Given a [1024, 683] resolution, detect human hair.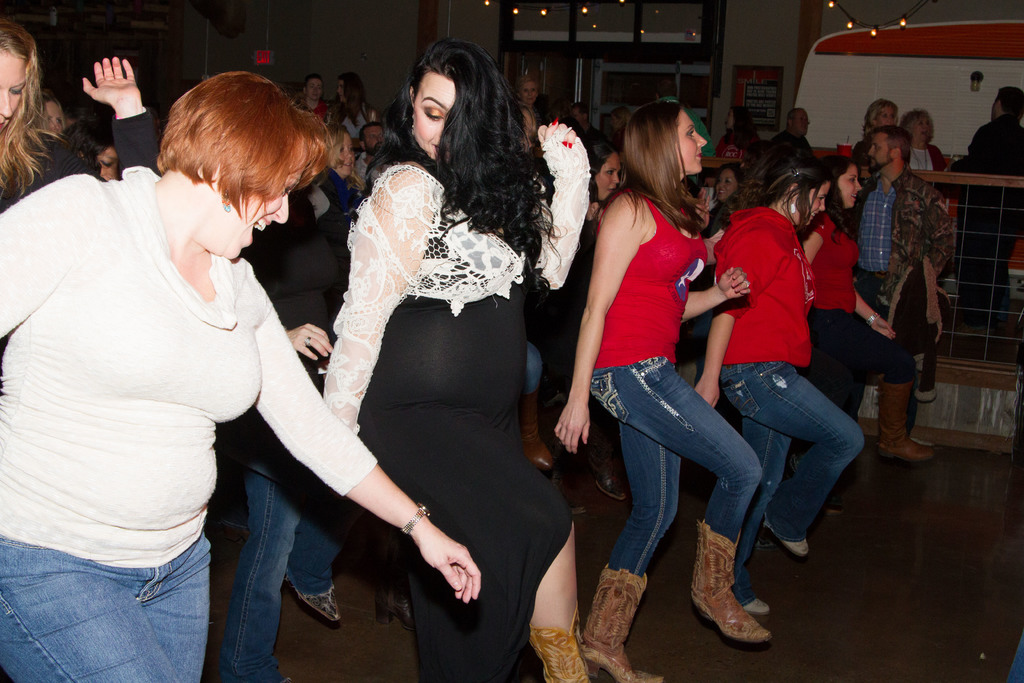
725 151 830 247.
